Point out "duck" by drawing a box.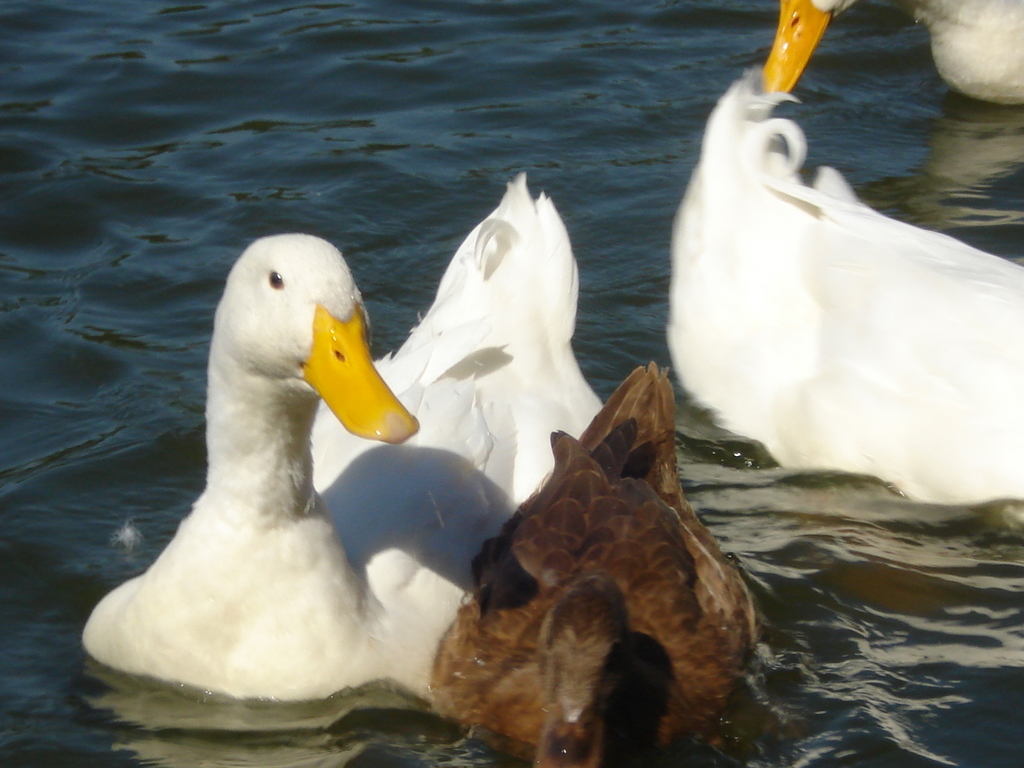
127/195/587/739.
